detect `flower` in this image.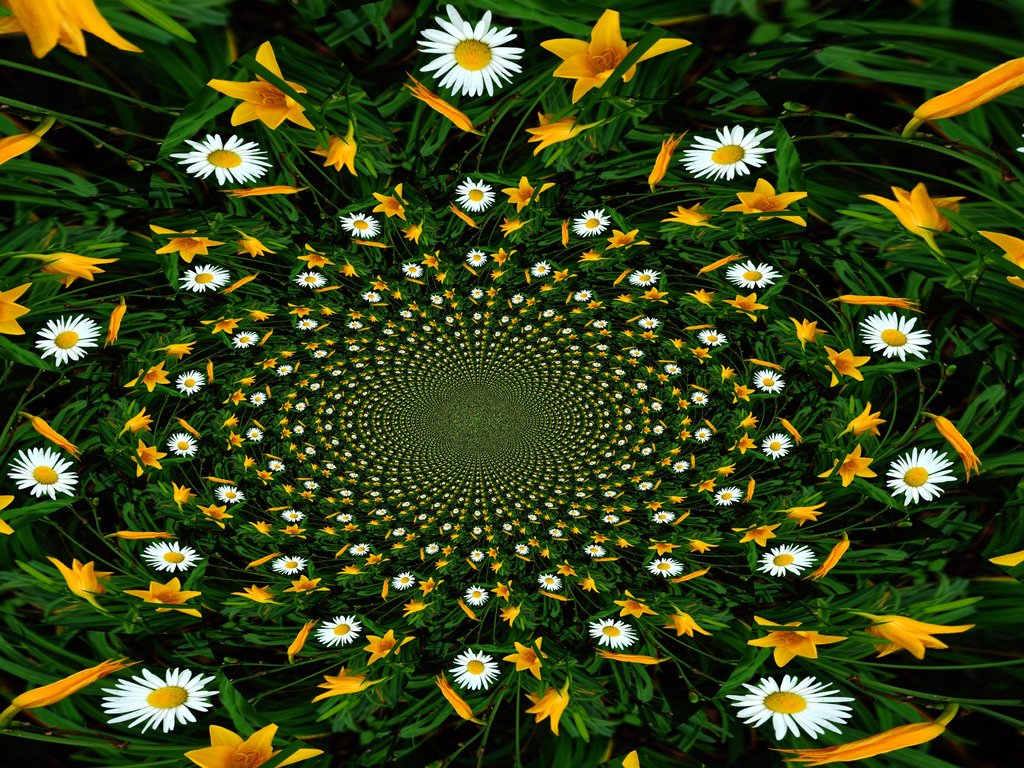
Detection: [left=466, top=585, right=487, bottom=609].
